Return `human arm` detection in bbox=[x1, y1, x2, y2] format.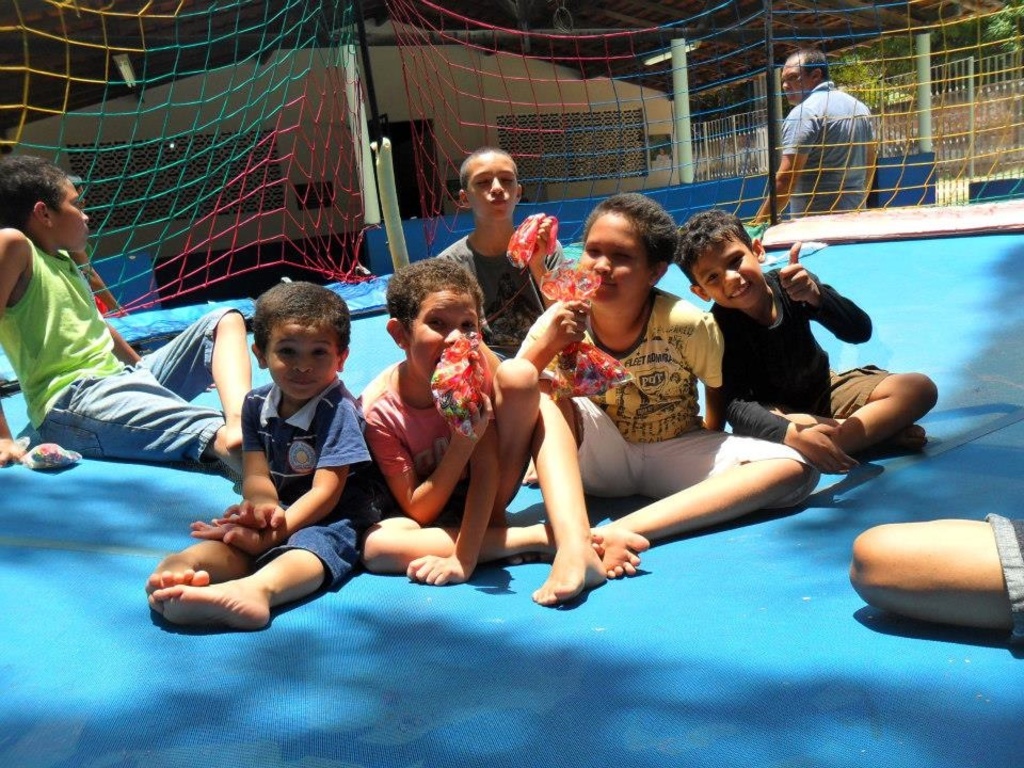
bbox=[110, 325, 143, 369].
